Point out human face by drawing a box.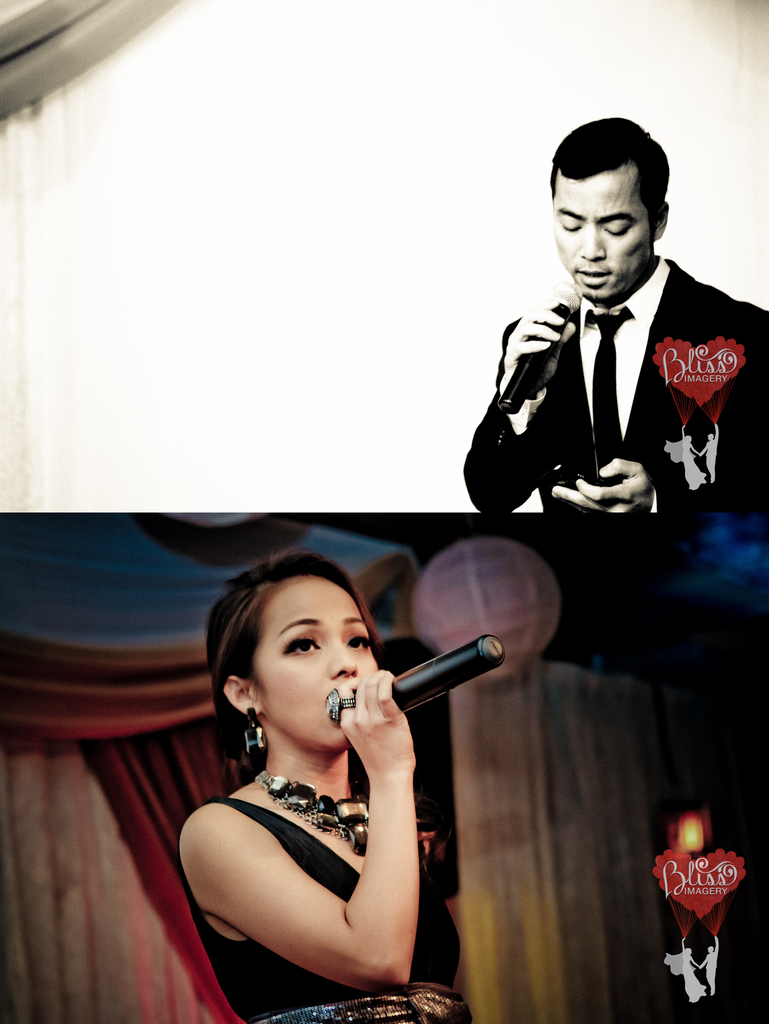
box=[256, 575, 380, 750].
